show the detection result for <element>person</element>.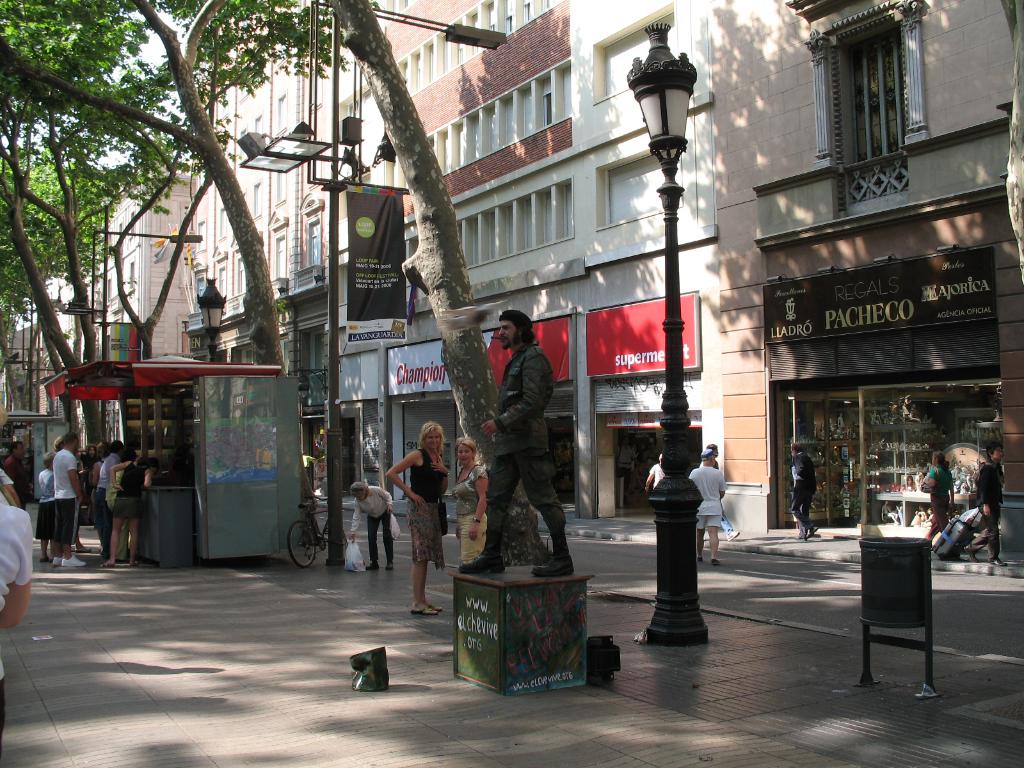
(left=383, top=404, right=458, bottom=614).
